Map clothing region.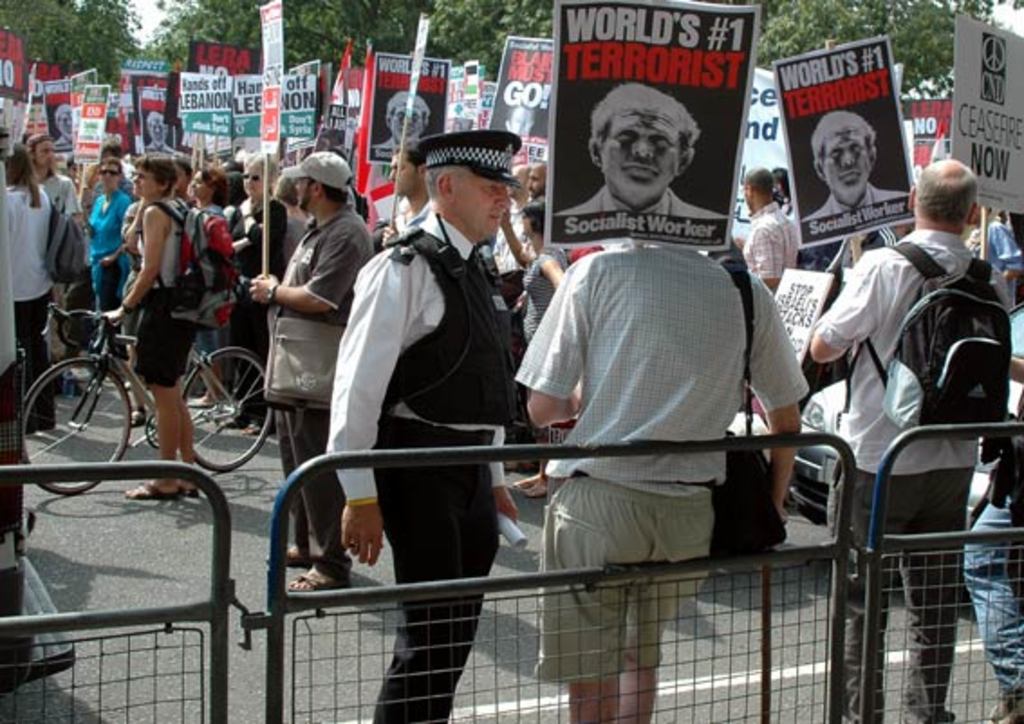
Mapped to select_region(287, 193, 376, 562).
